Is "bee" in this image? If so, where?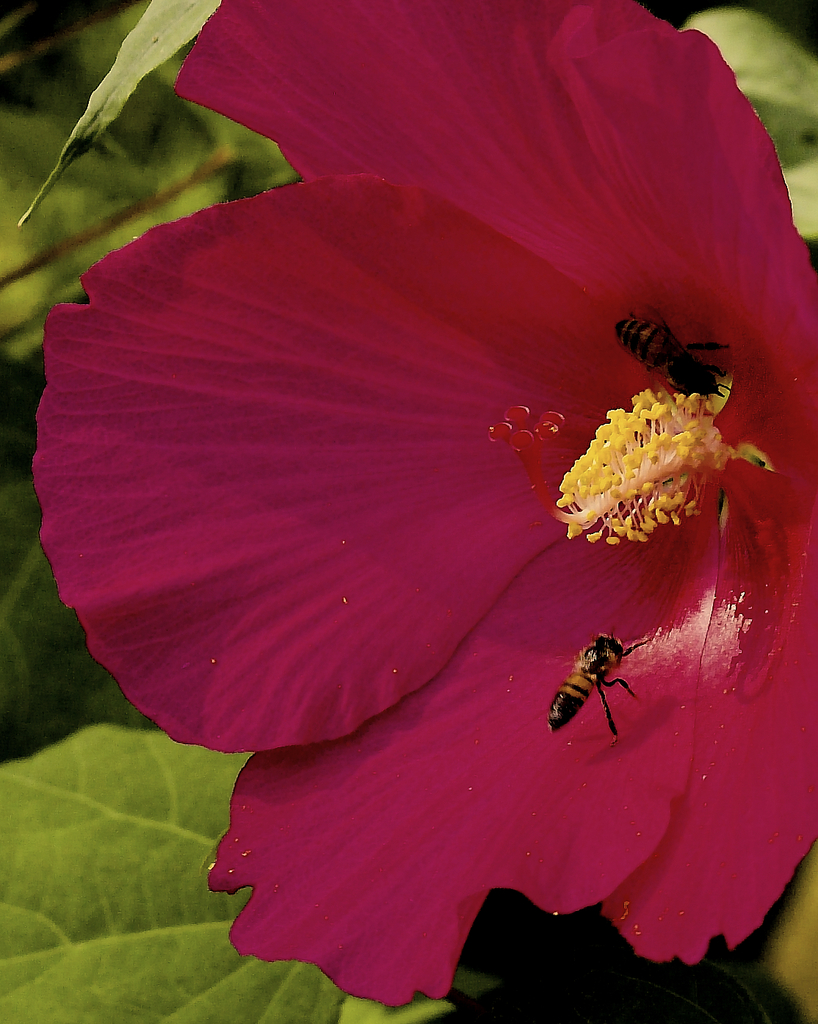
Yes, at 596, 302, 746, 405.
